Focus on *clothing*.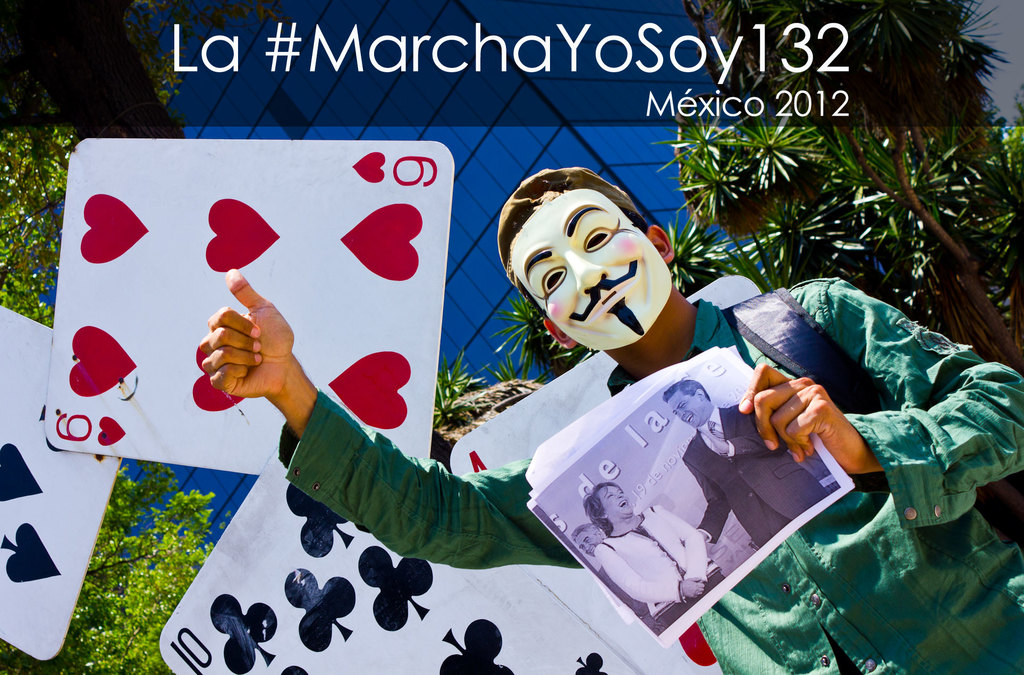
Focused at 278, 278, 1023, 674.
